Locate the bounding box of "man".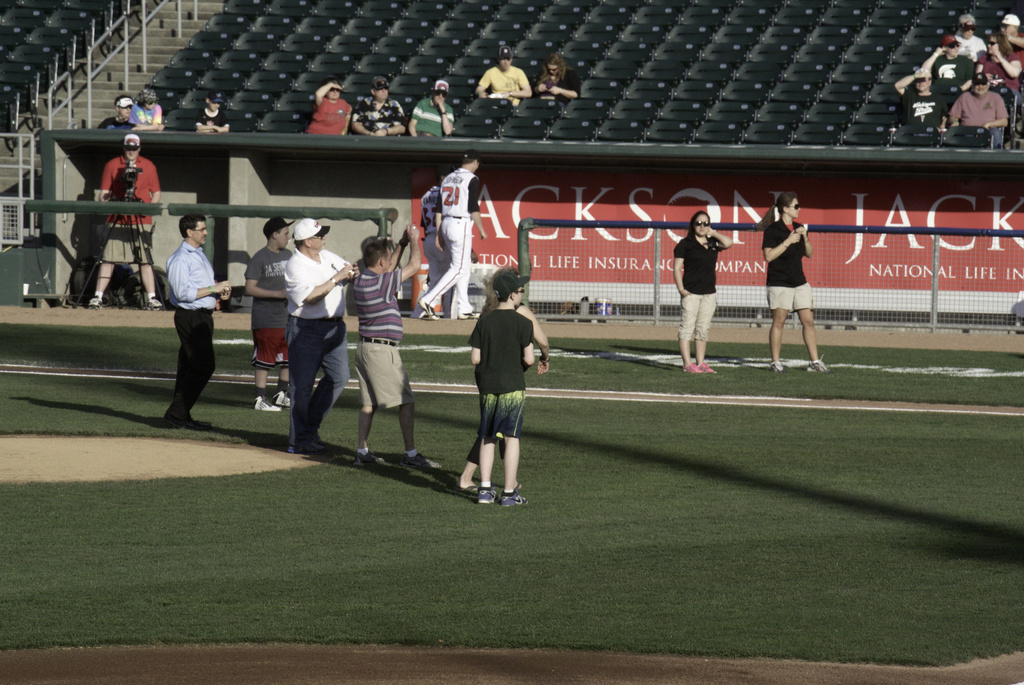
Bounding box: [409, 169, 450, 315].
